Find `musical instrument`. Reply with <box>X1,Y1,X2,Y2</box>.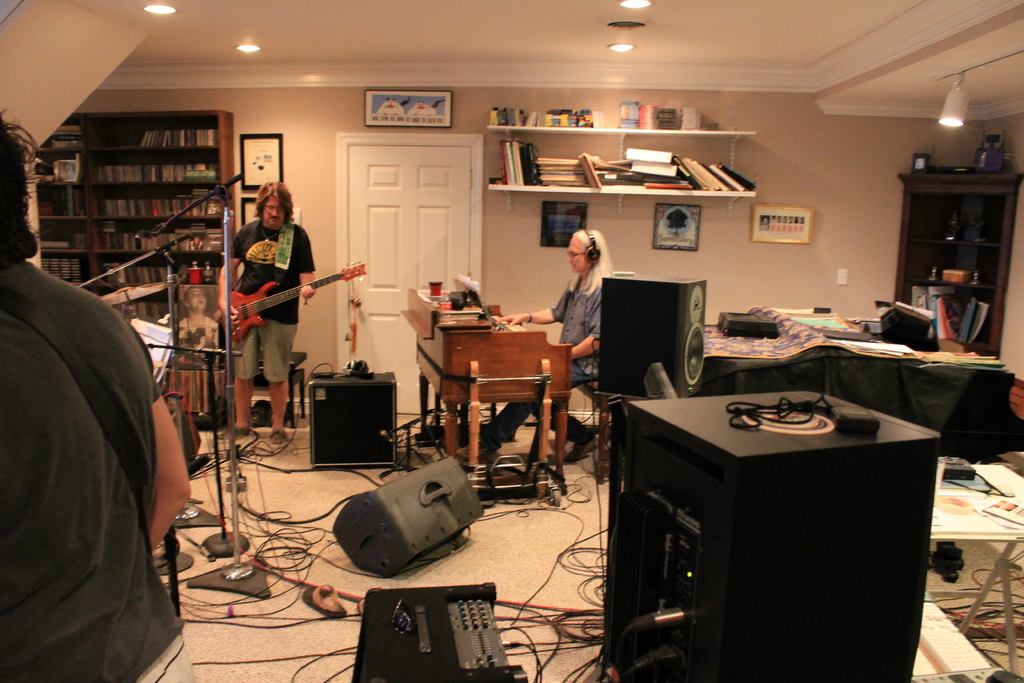
<box>401,272,582,491</box>.
